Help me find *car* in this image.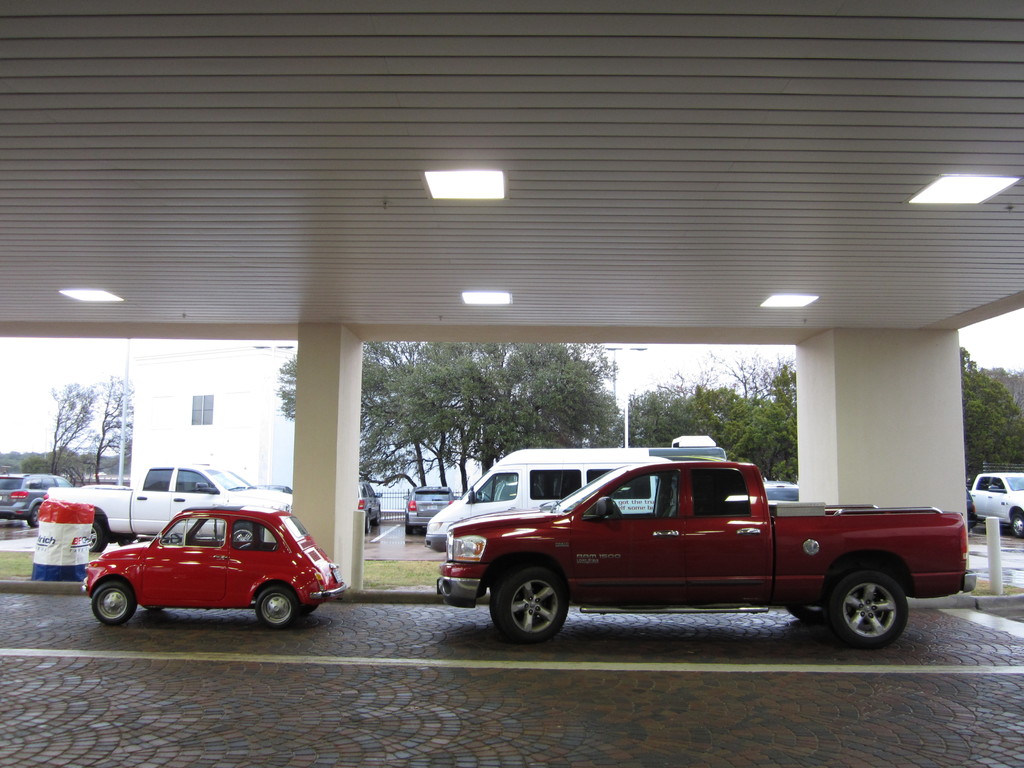
Found it: select_region(69, 504, 346, 637).
